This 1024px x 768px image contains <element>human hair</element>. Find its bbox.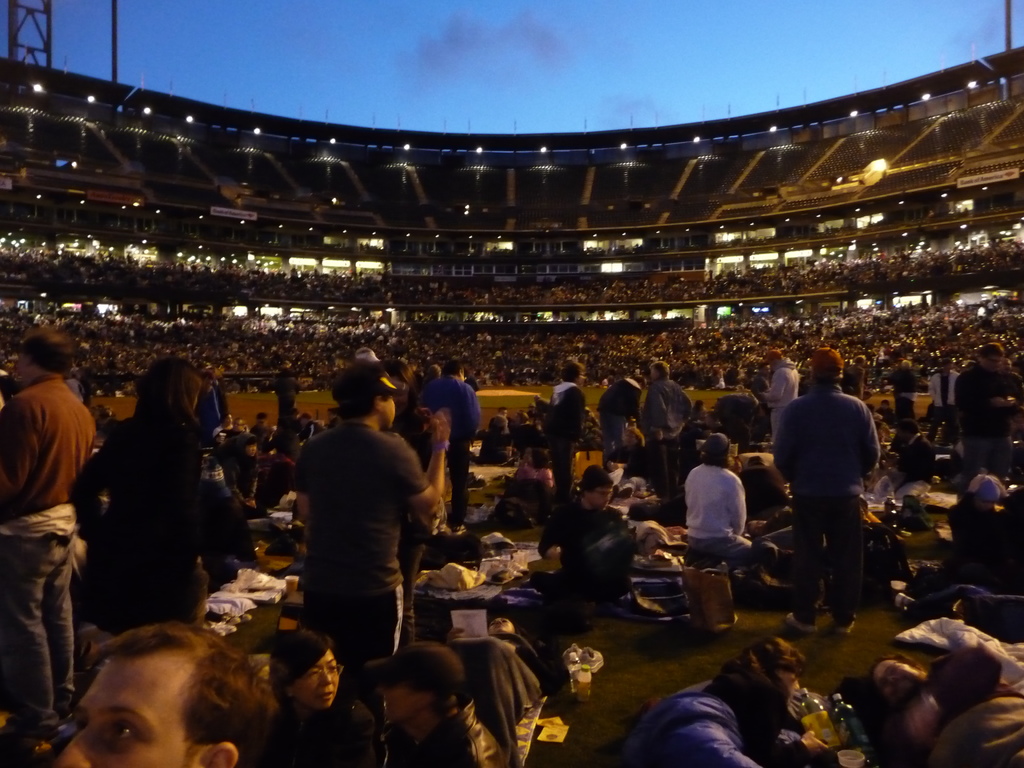
<bbox>134, 360, 202, 437</bbox>.
